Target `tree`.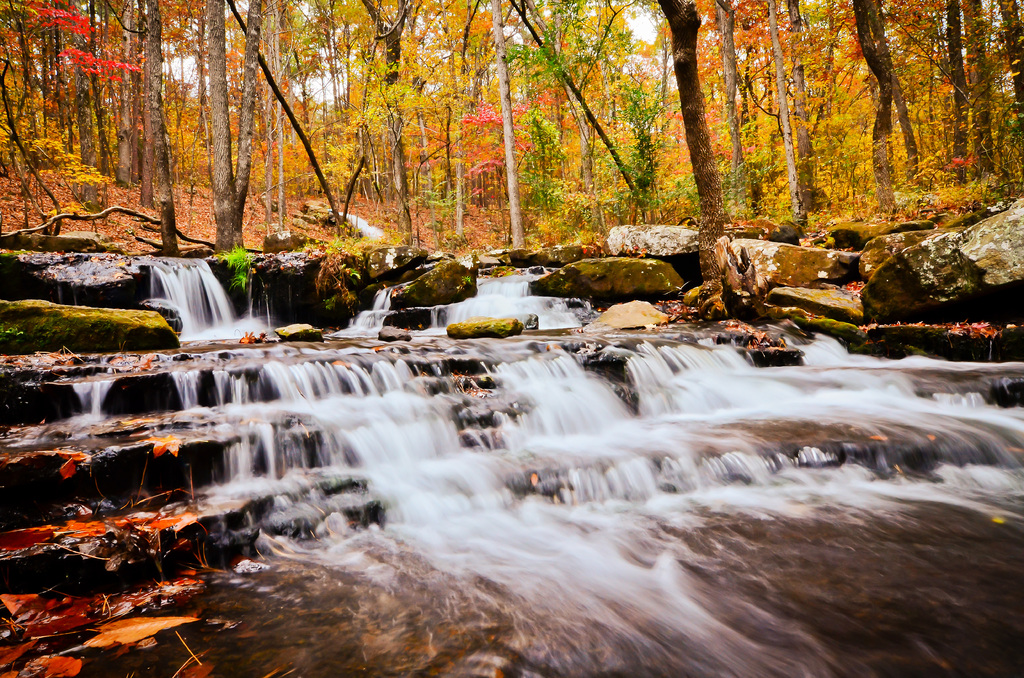
Target region: bbox(800, 0, 967, 244).
